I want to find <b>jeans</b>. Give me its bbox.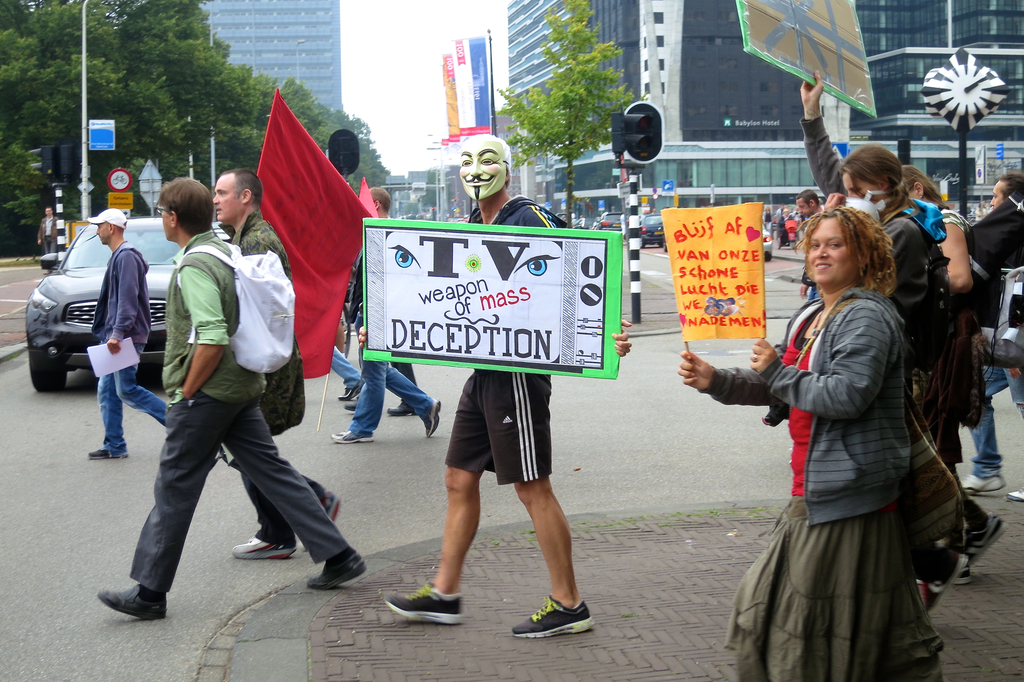
(x1=968, y1=357, x2=1023, y2=476).
